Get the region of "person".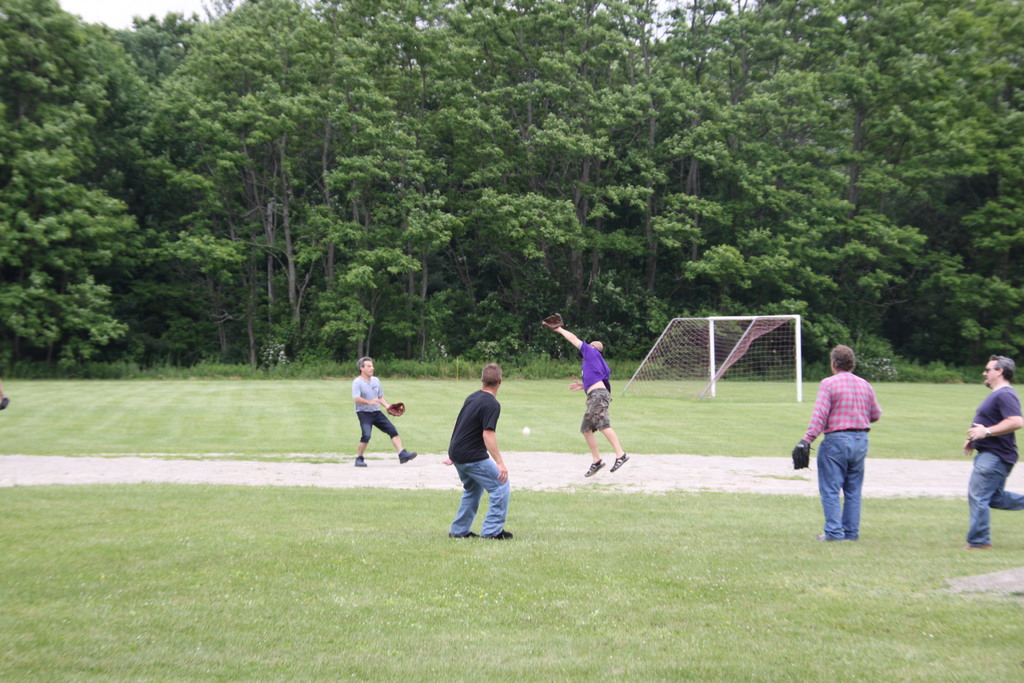
(439, 357, 513, 539).
